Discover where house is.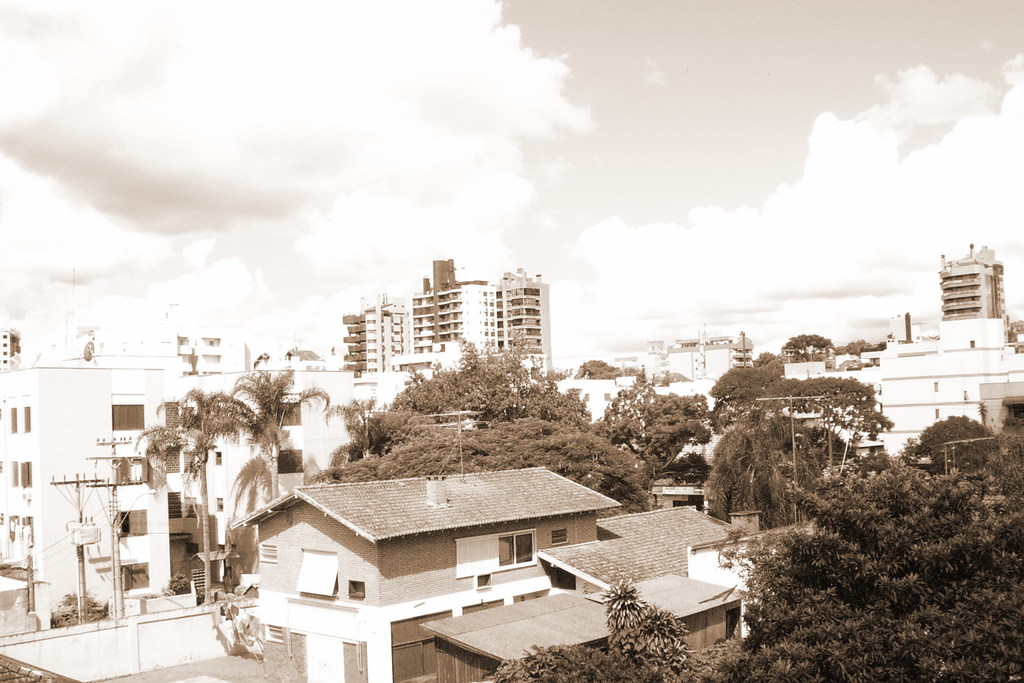
Discovered at crop(0, 564, 38, 642).
